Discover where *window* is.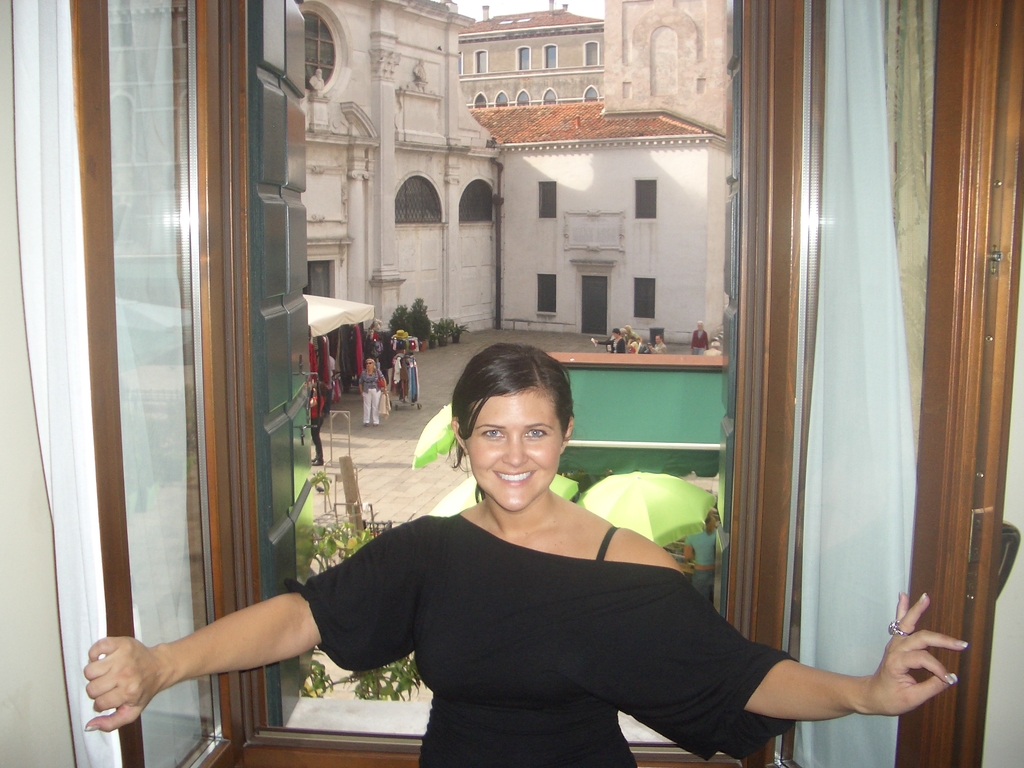
Discovered at left=584, top=37, right=600, bottom=68.
